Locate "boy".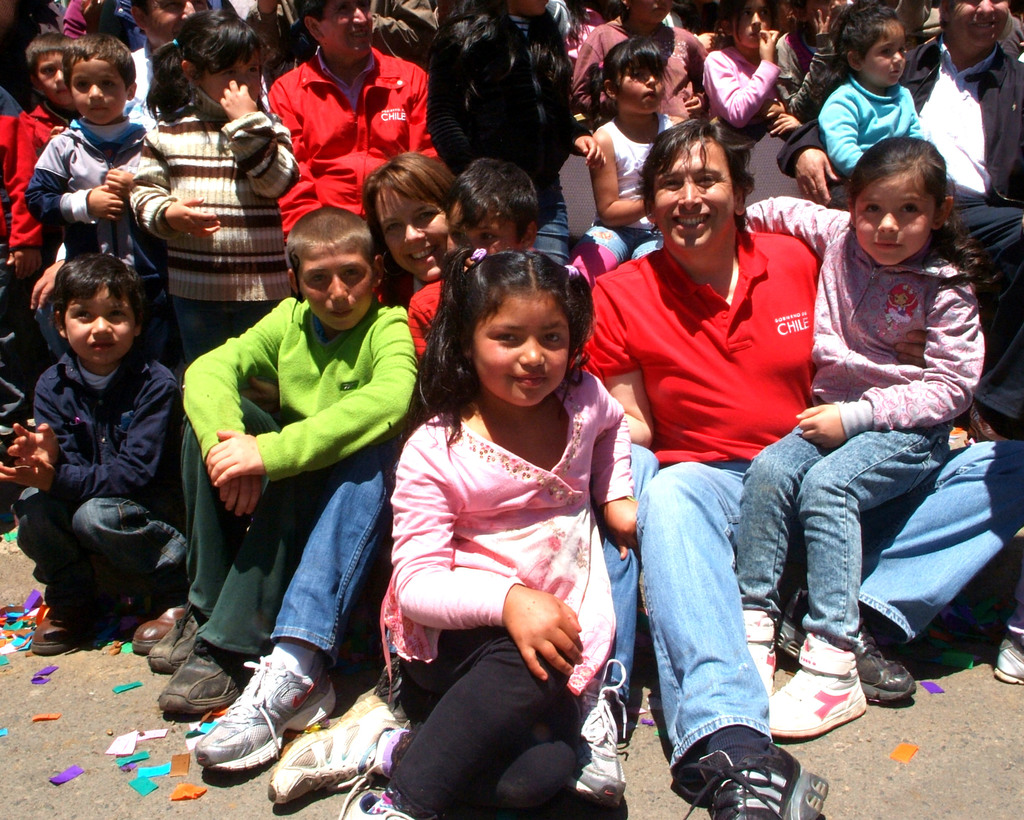
Bounding box: 18,33,158,350.
